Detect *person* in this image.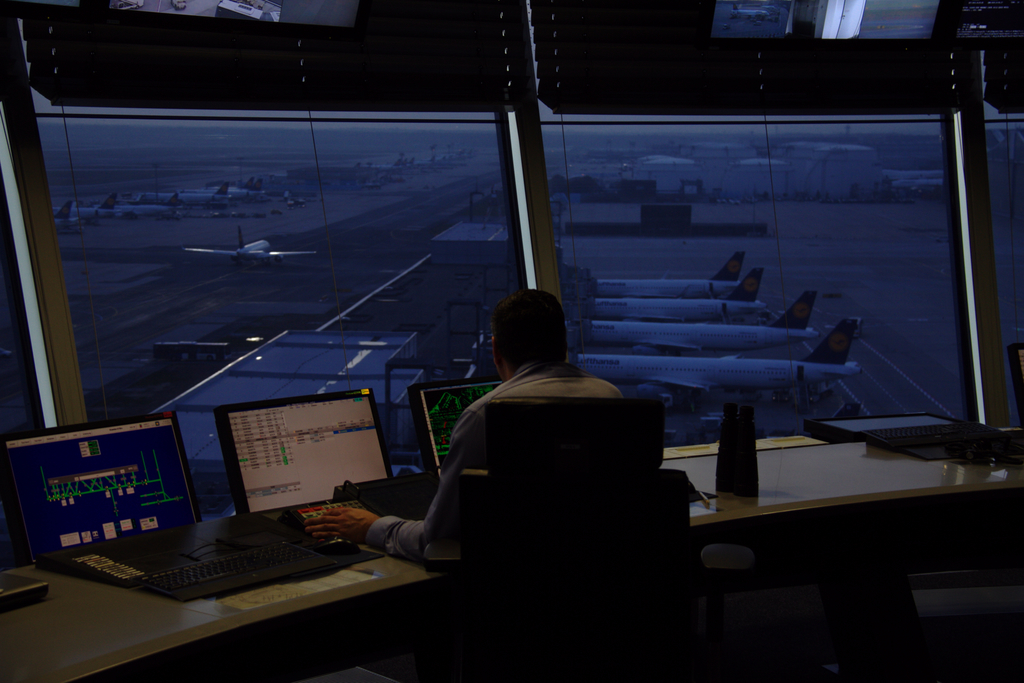
Detection: crop(395, 277, 653, 559).
